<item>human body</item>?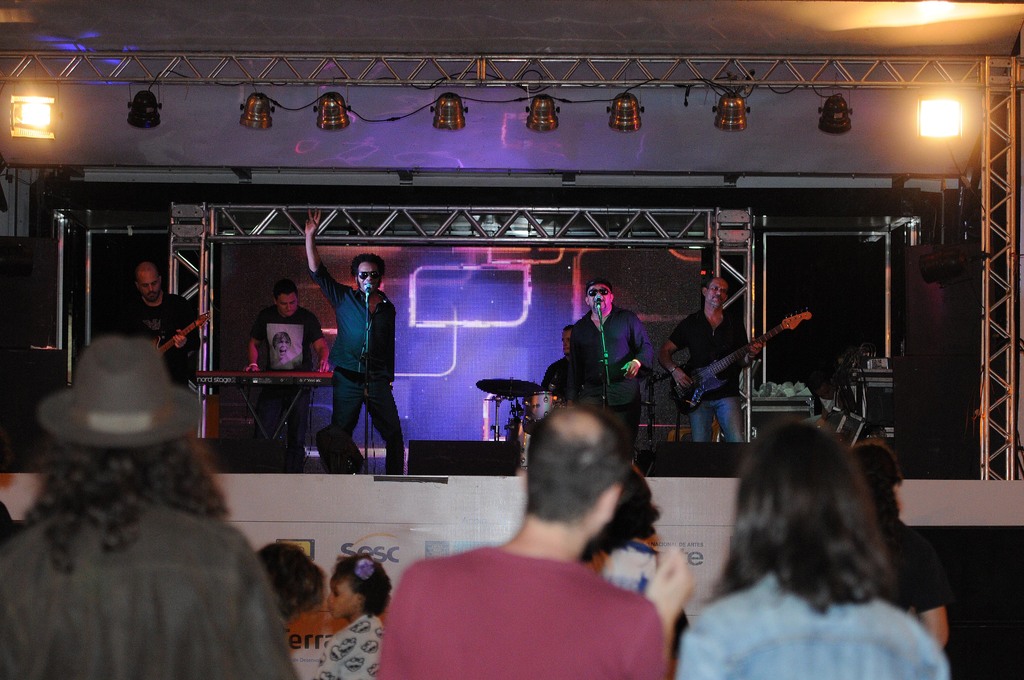
1:492:301:679
